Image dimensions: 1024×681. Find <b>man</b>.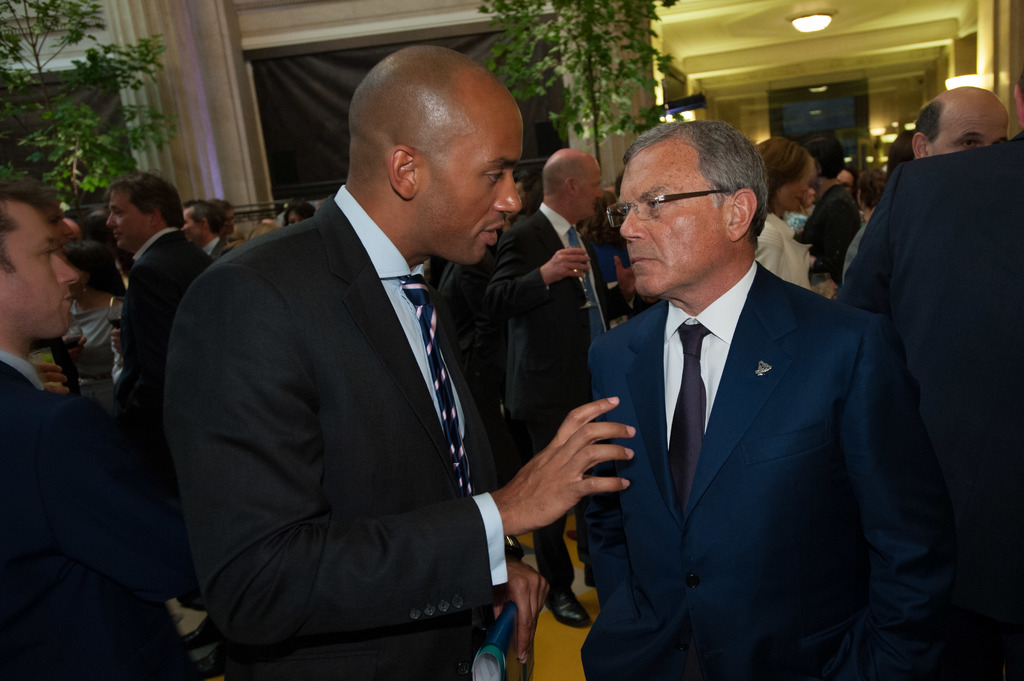
bbox=[792, 136, 862, 287].
